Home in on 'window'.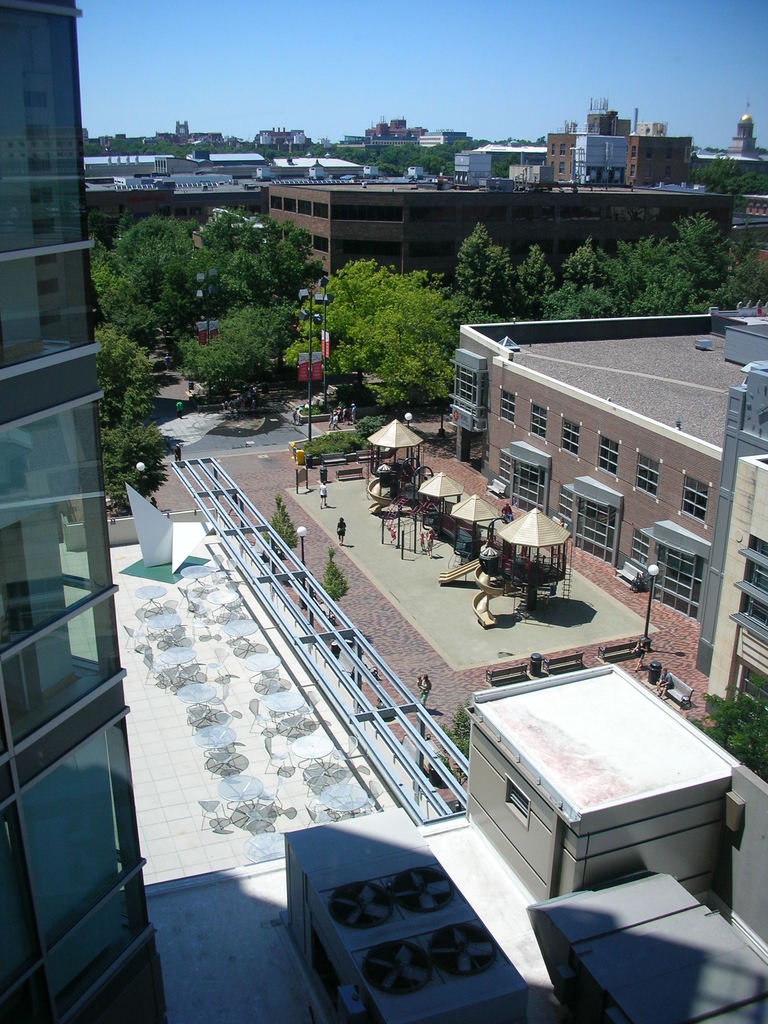
Homed in at x1=744, y1=669, x2=767, y2=710.
